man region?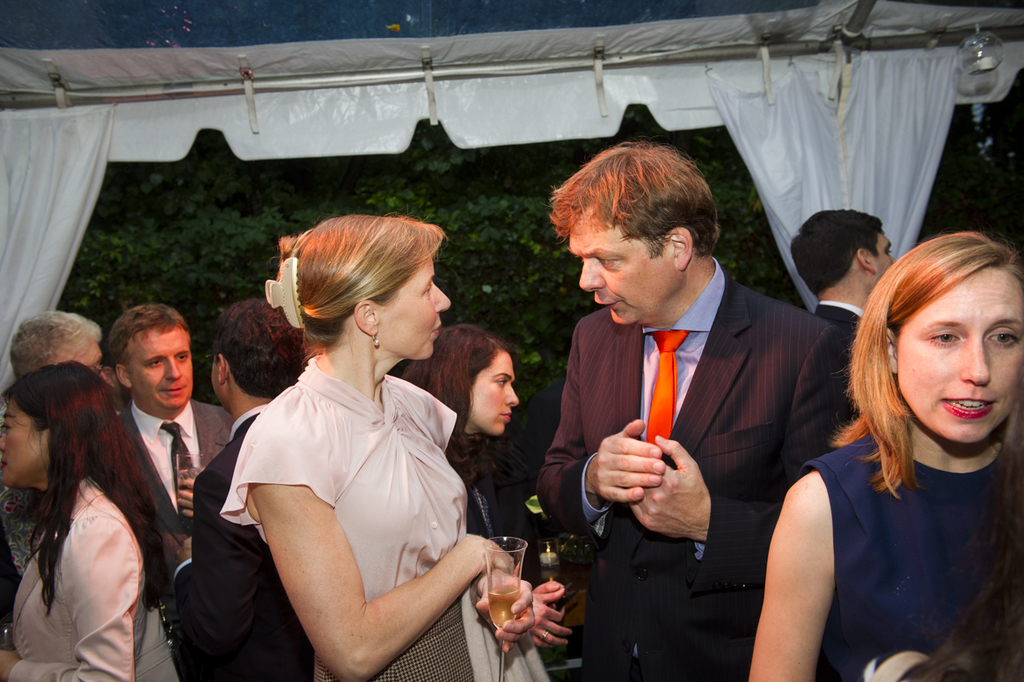
bbox=(12, 307, 106, 378)
